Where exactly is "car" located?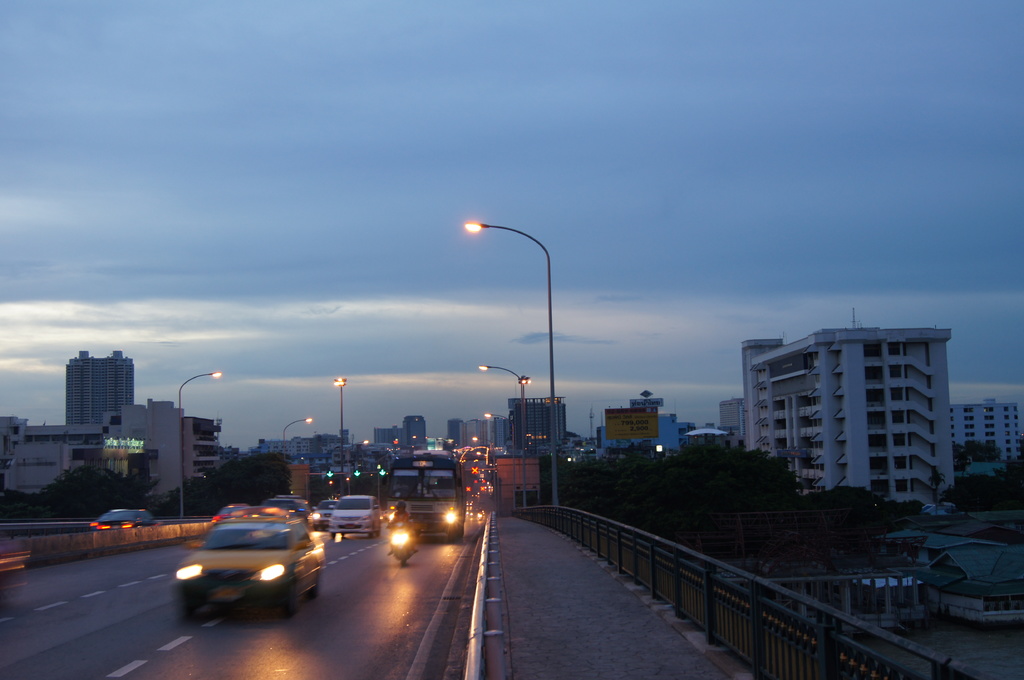
Its bounding box is detection(383, 510, 388, 519).
